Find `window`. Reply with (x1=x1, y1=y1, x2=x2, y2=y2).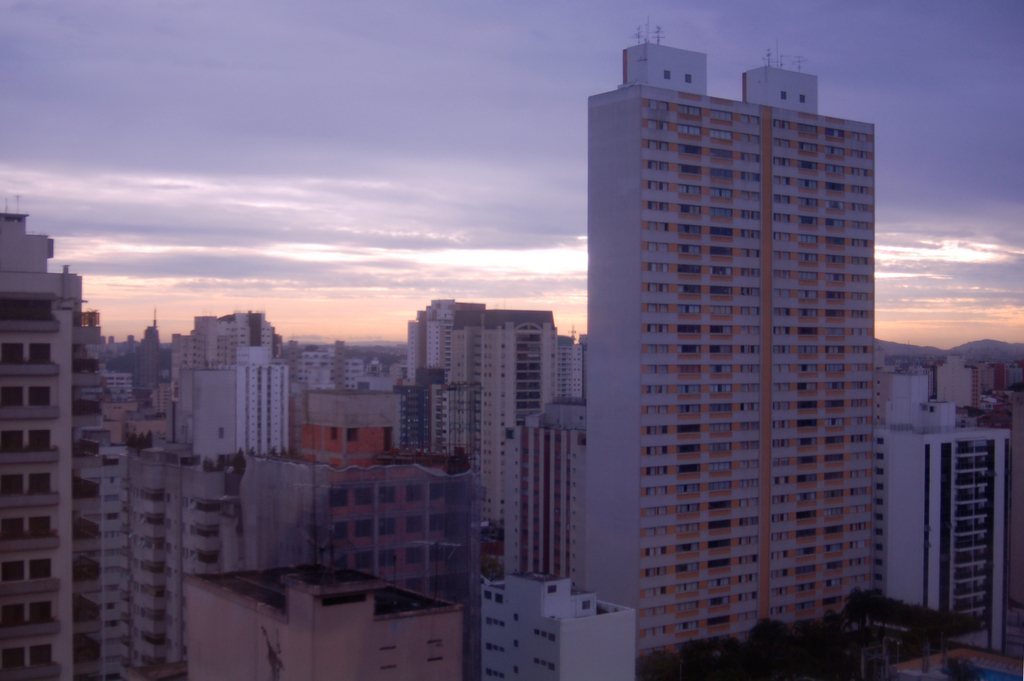
(x1=540, y1=631, x2=547, y2=638).
